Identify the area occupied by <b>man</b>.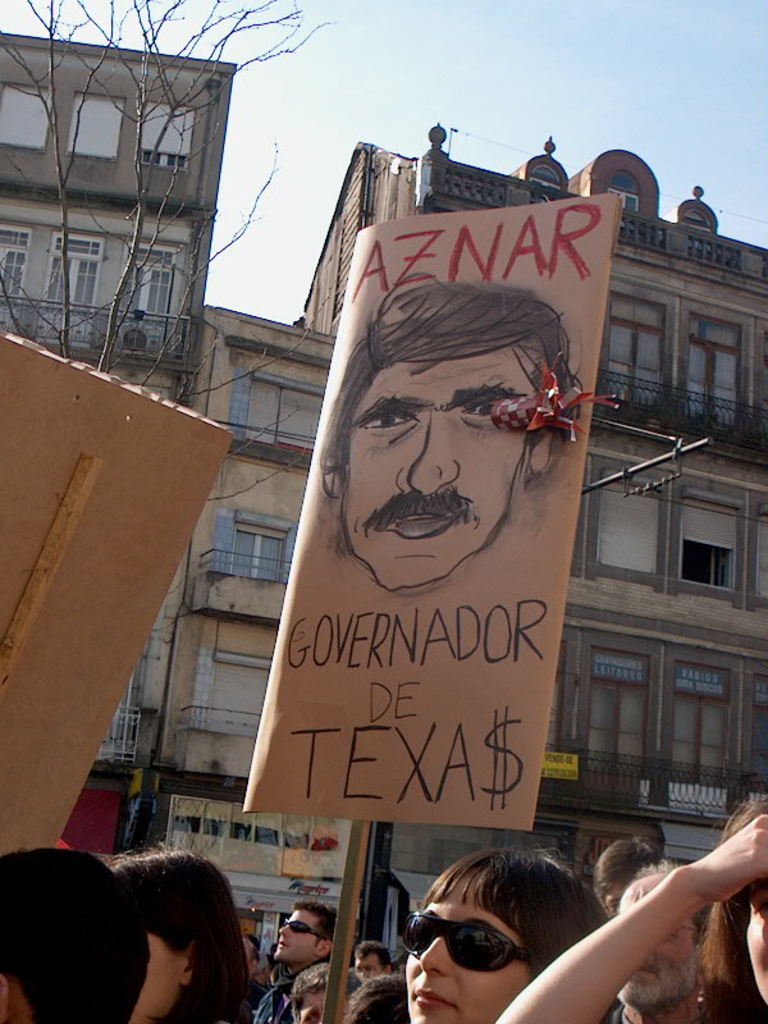
Area: [left=242, top=900, right=337, bottom=1023].
